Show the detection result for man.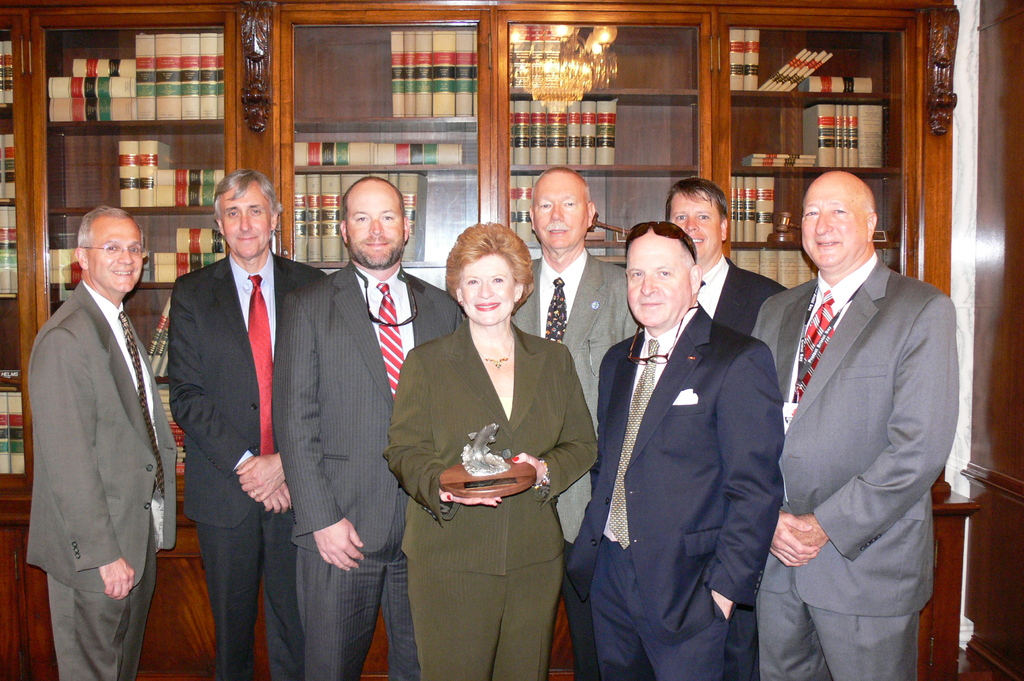
Rect(556, 209, 785, 680).
